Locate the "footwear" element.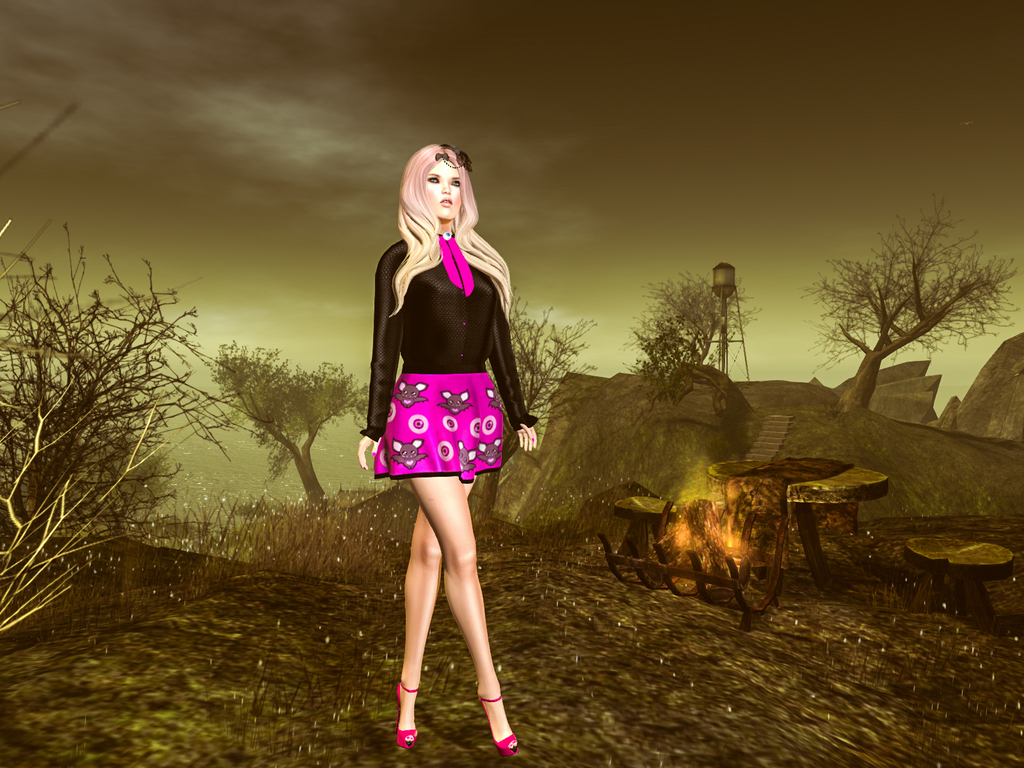
Element bbox: bbox=[474, 680, 517, 753].
